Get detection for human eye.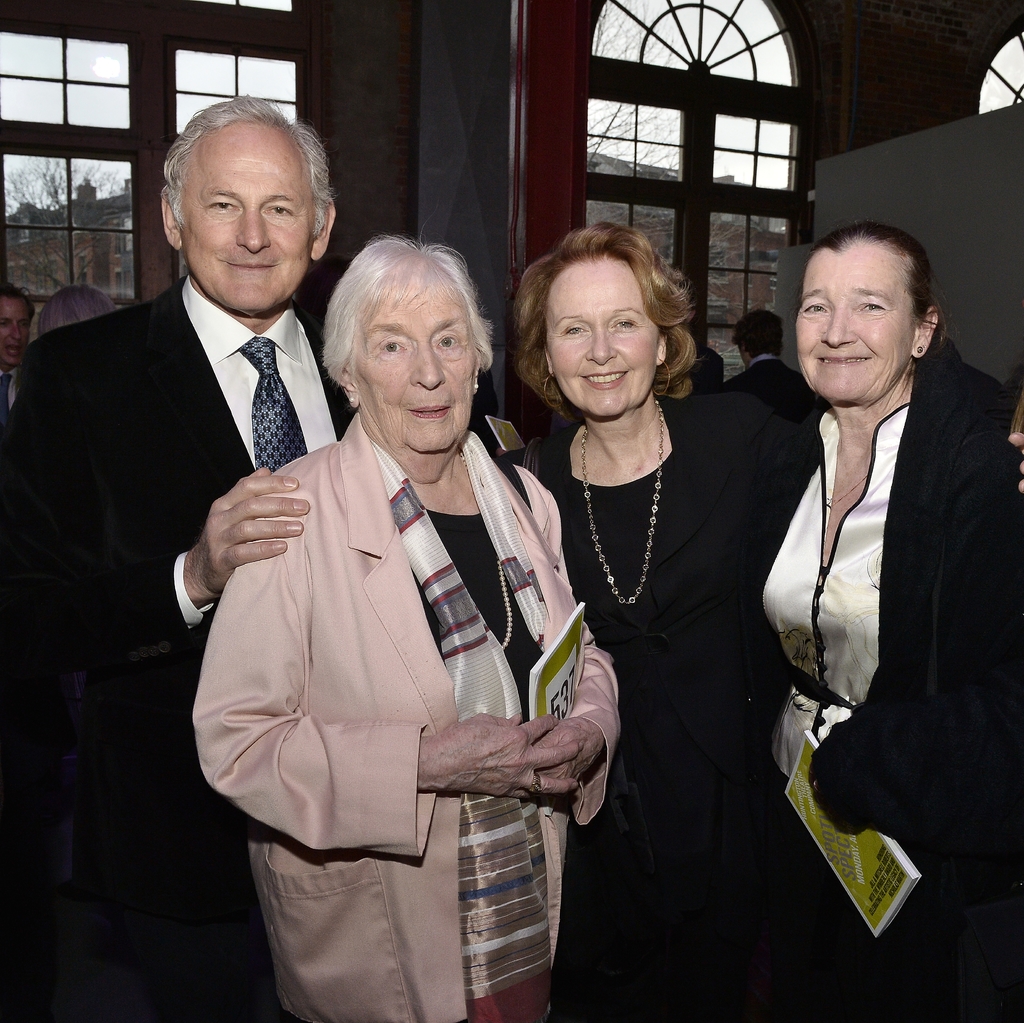
Detection: <bbox>851, 298, 889, 322</bbox>.
